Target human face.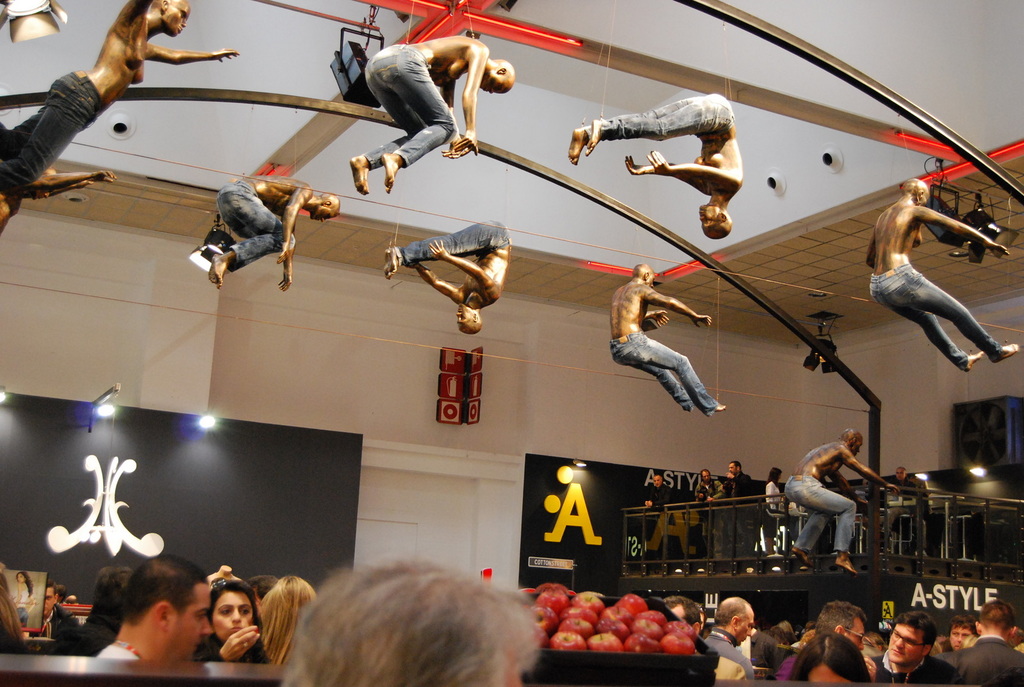
Target region: box=[845, 619, 867, 651].
